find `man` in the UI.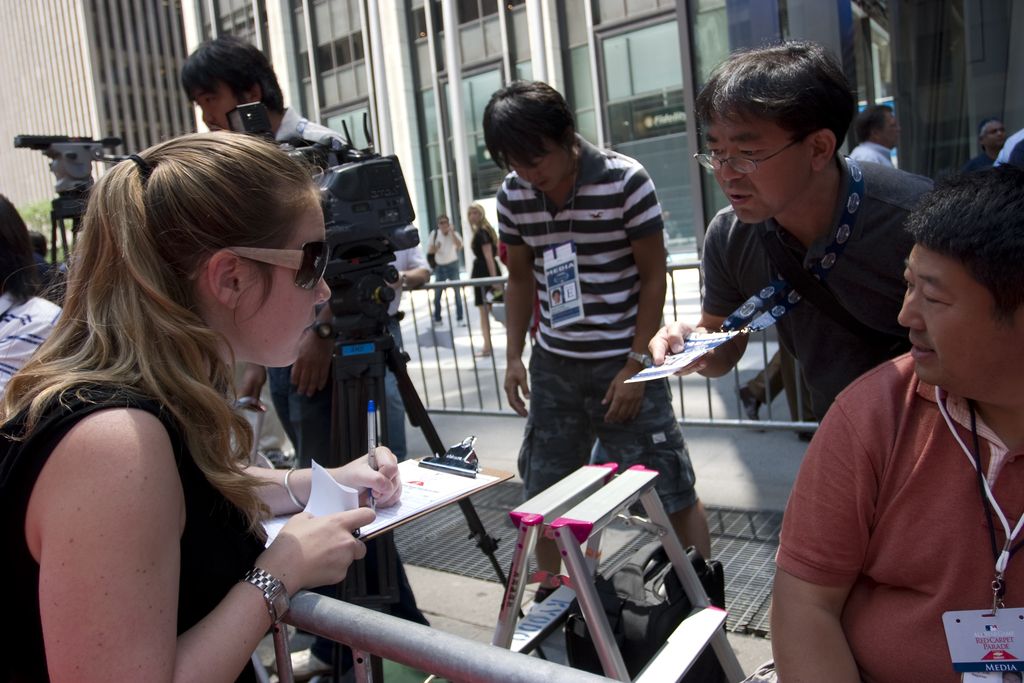
UI element at detection(964, 114, 1005, 167).
